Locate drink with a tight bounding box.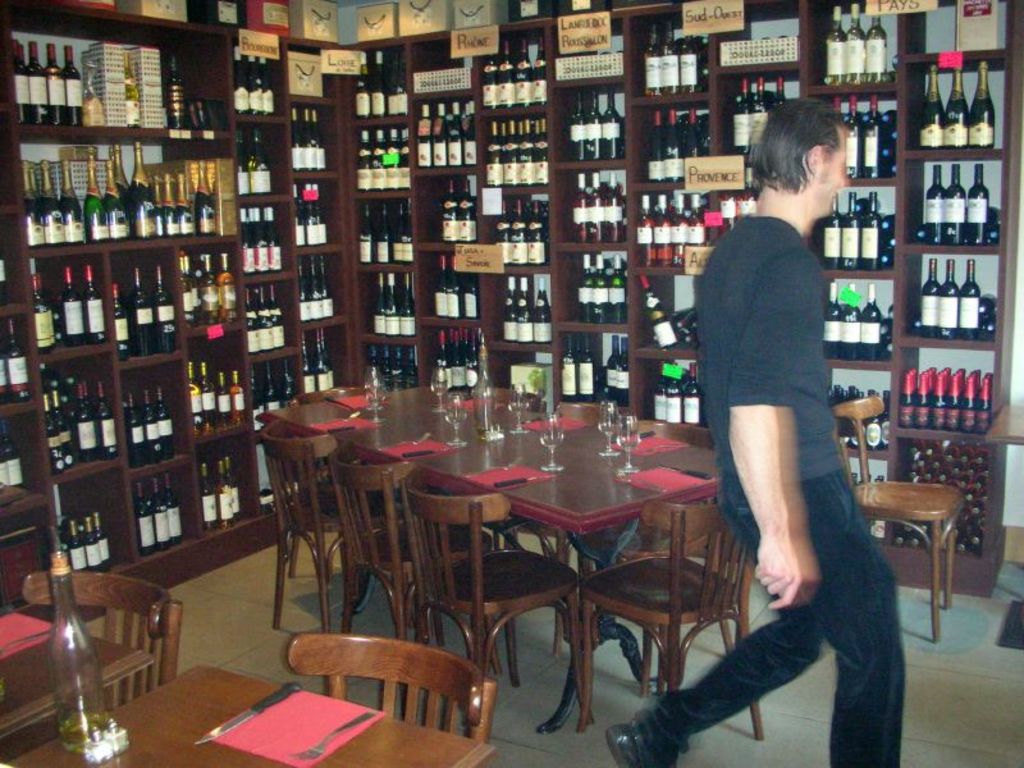
228,370,248,424.
